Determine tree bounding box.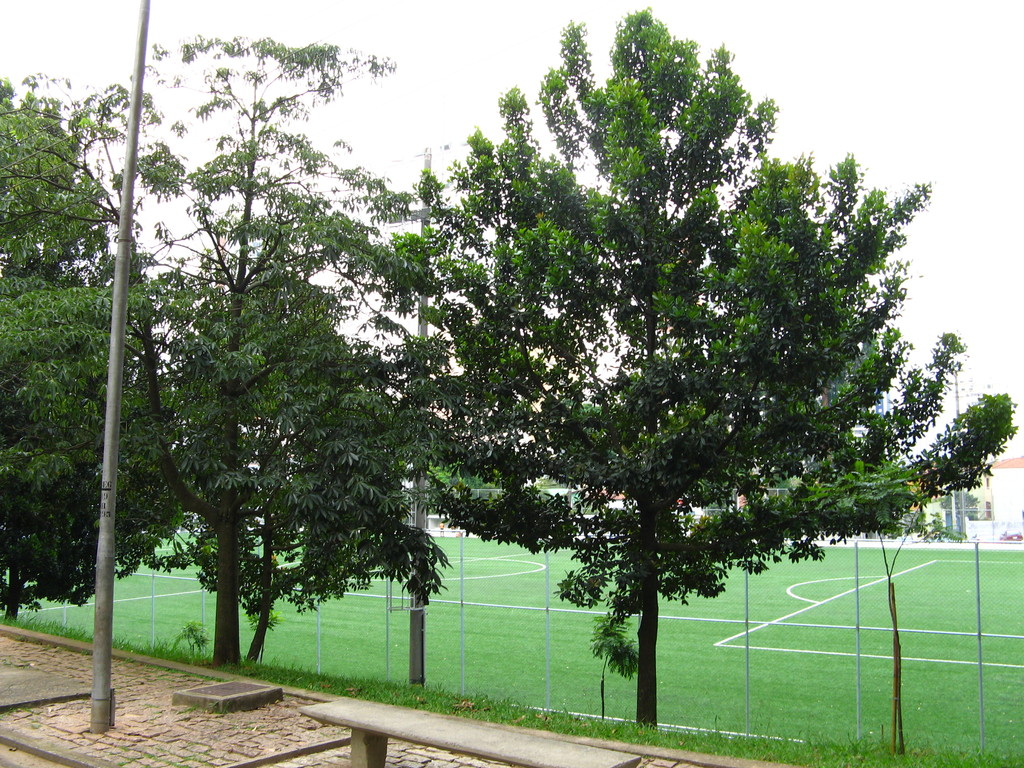
Determined: 115 25 465 681.
